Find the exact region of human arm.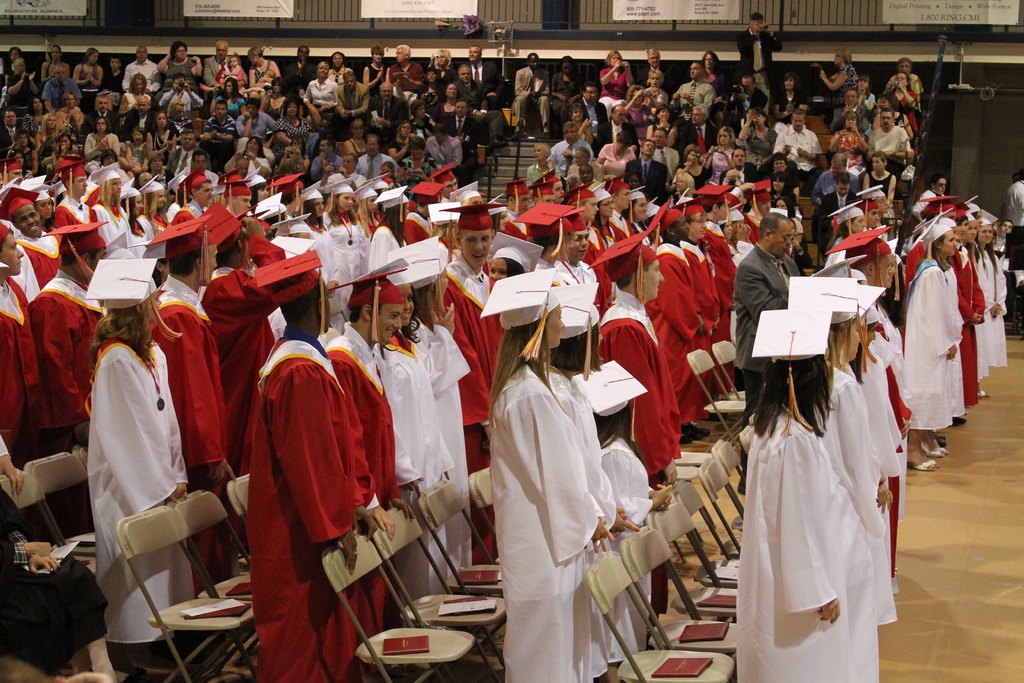
Exact region: (x1=121, y1=59, x2=135, y2=92).
